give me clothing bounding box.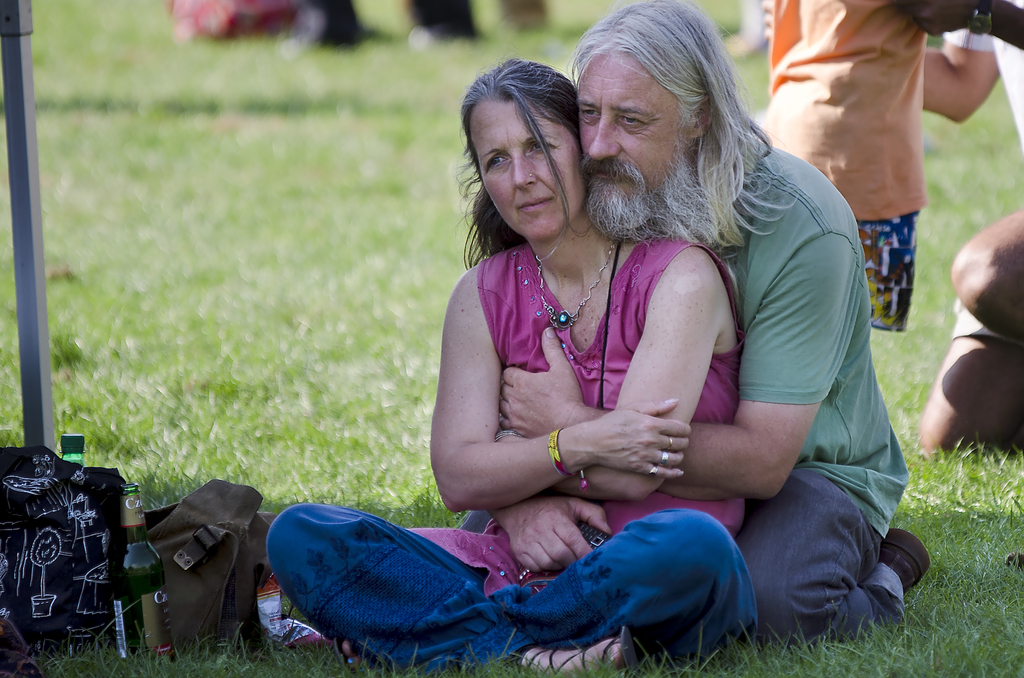
[737, 460, 899, 636].
